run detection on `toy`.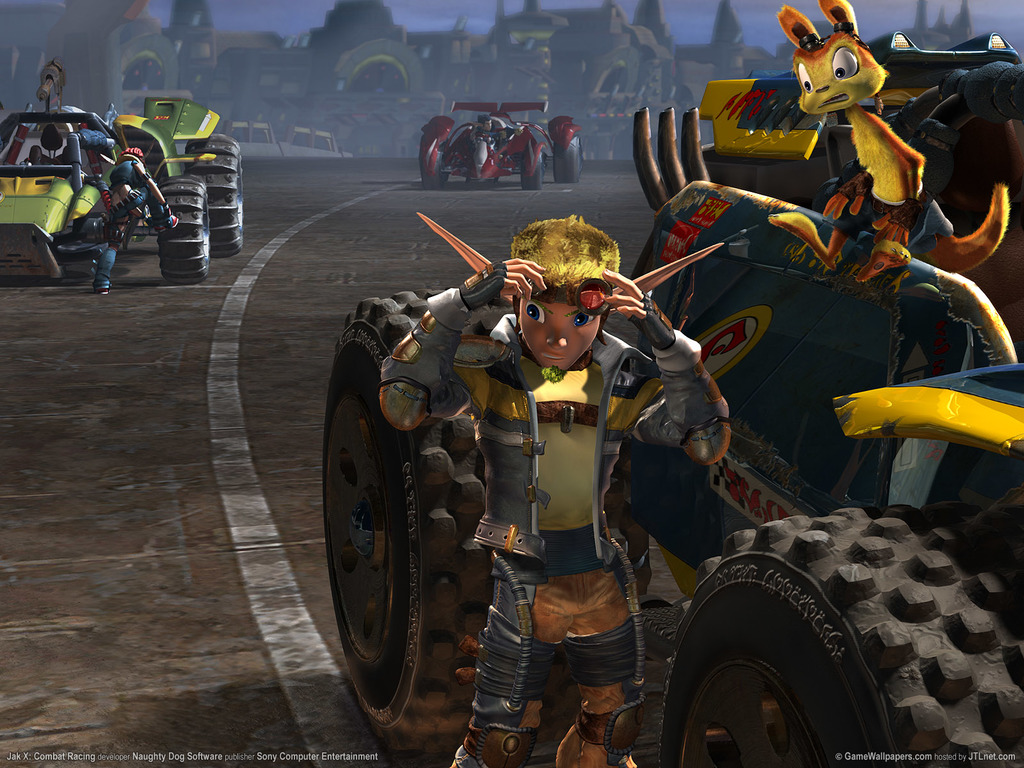
Result: locate(326, 181, 761, 767).
